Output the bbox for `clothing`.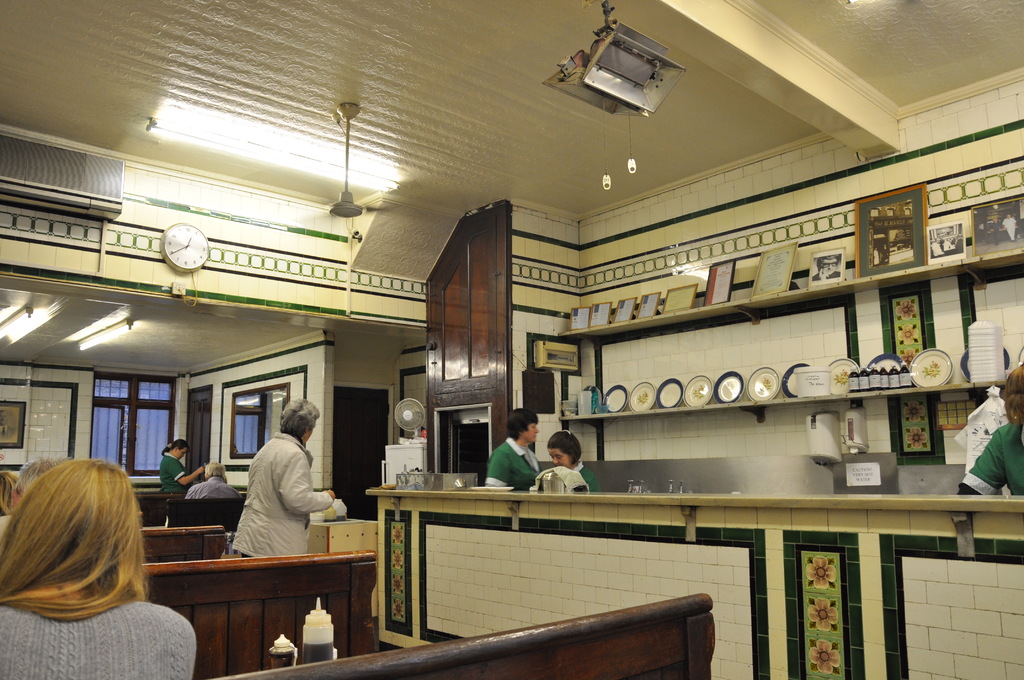
BBox(574, 459, 599, 493).
